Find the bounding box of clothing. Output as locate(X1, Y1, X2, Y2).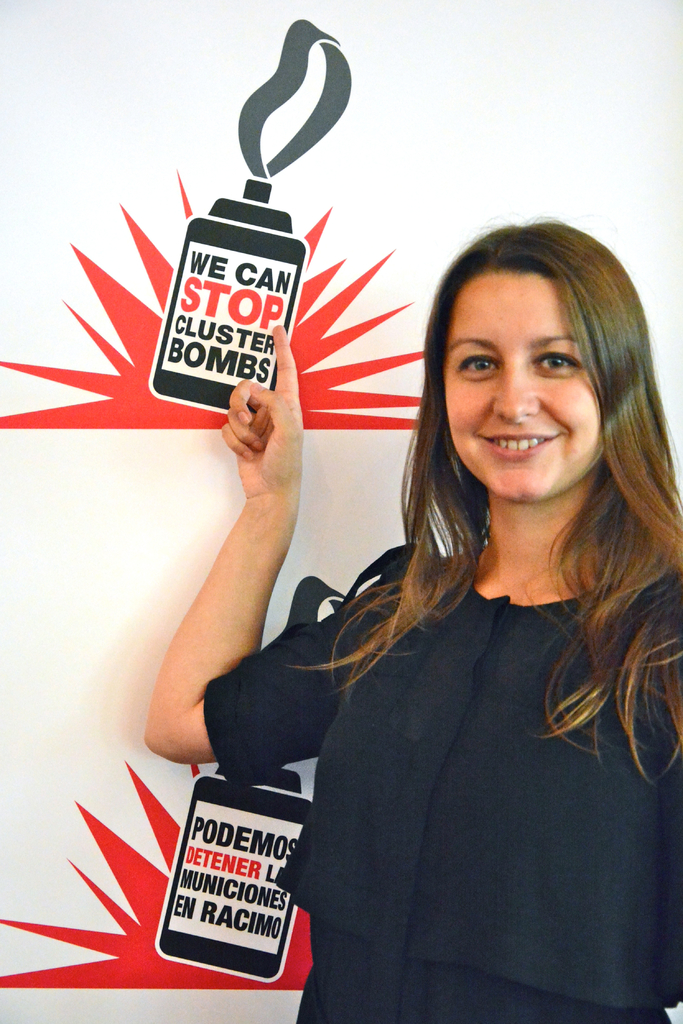
locate(205, 550, 682, 1023).
